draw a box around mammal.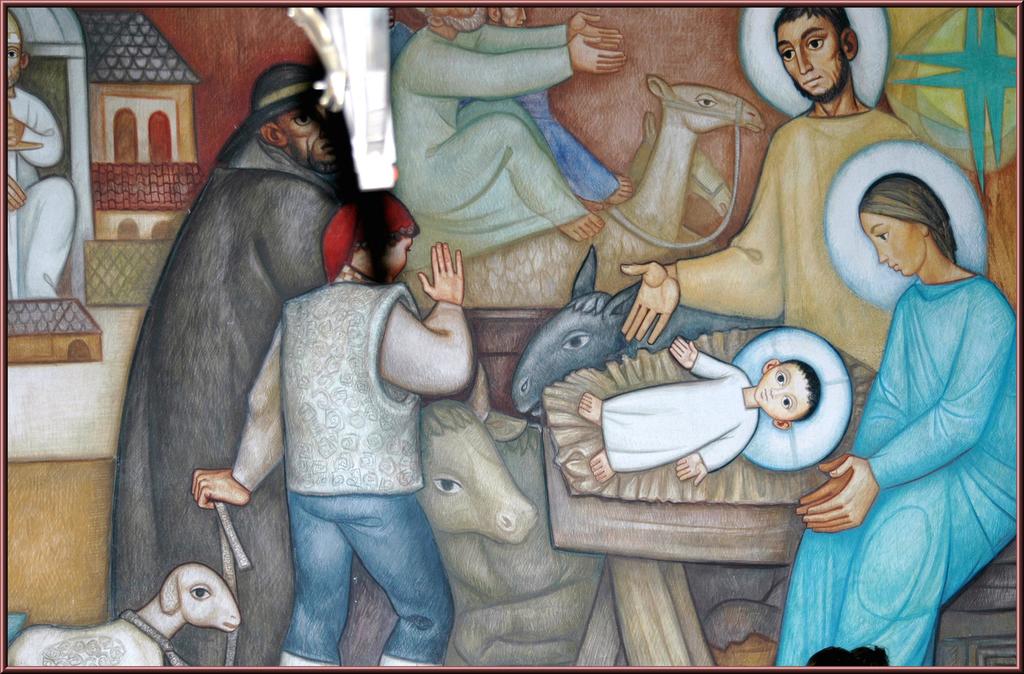
rect(619, 6, 918, 368).
